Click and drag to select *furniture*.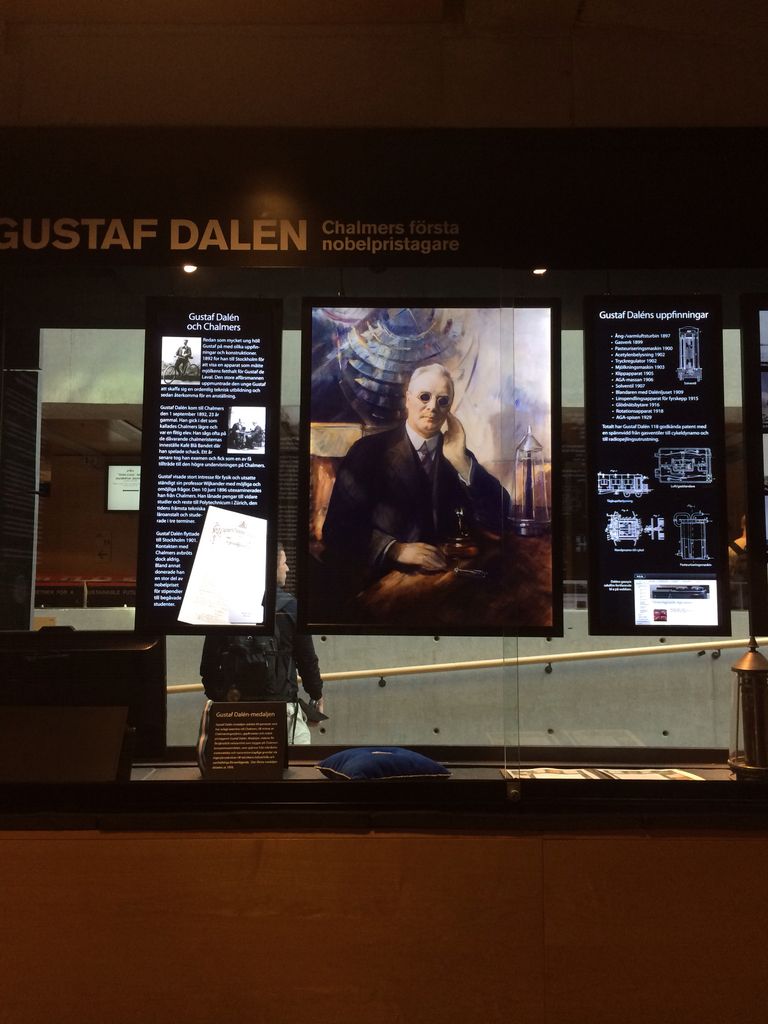
Selection: region(339, 530, 554, 633).
